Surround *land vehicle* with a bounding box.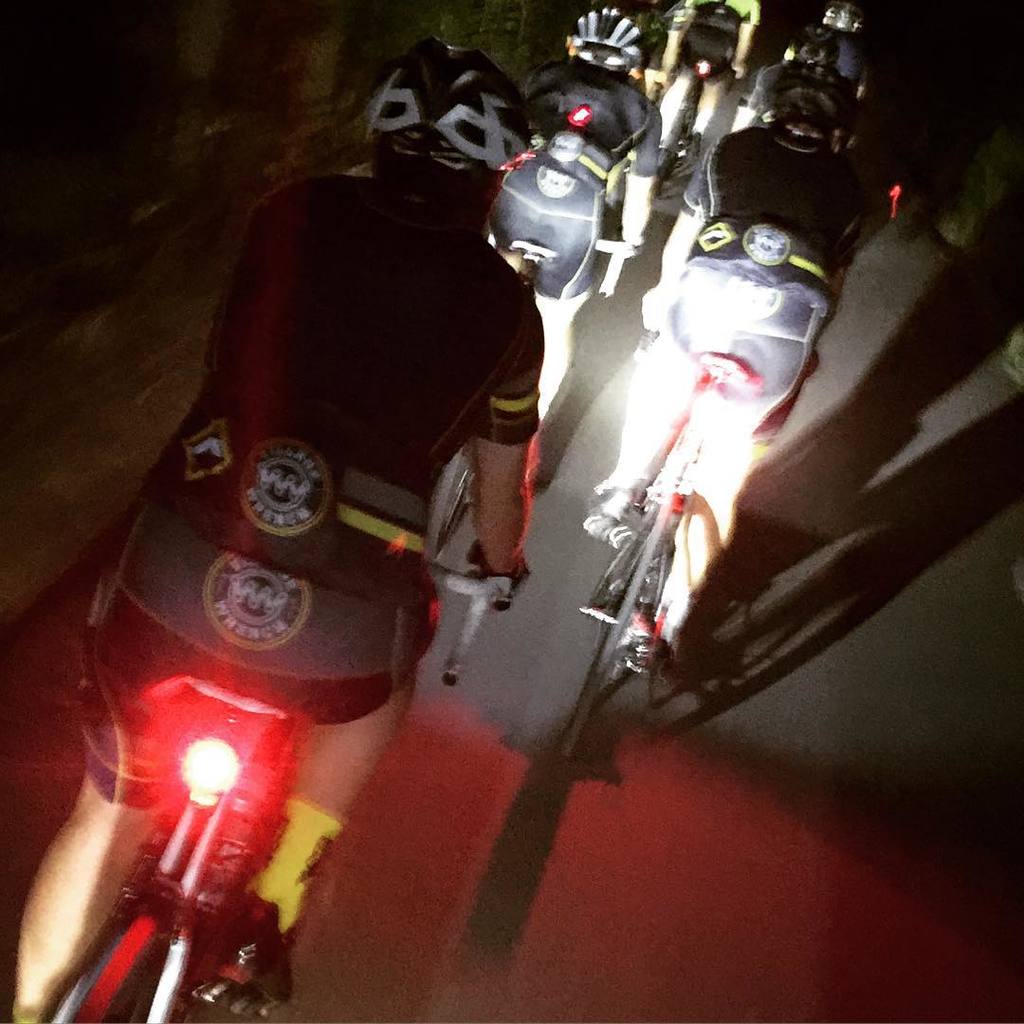
pyautogui.locateOnScreen(28, 565, 503, 1023).
